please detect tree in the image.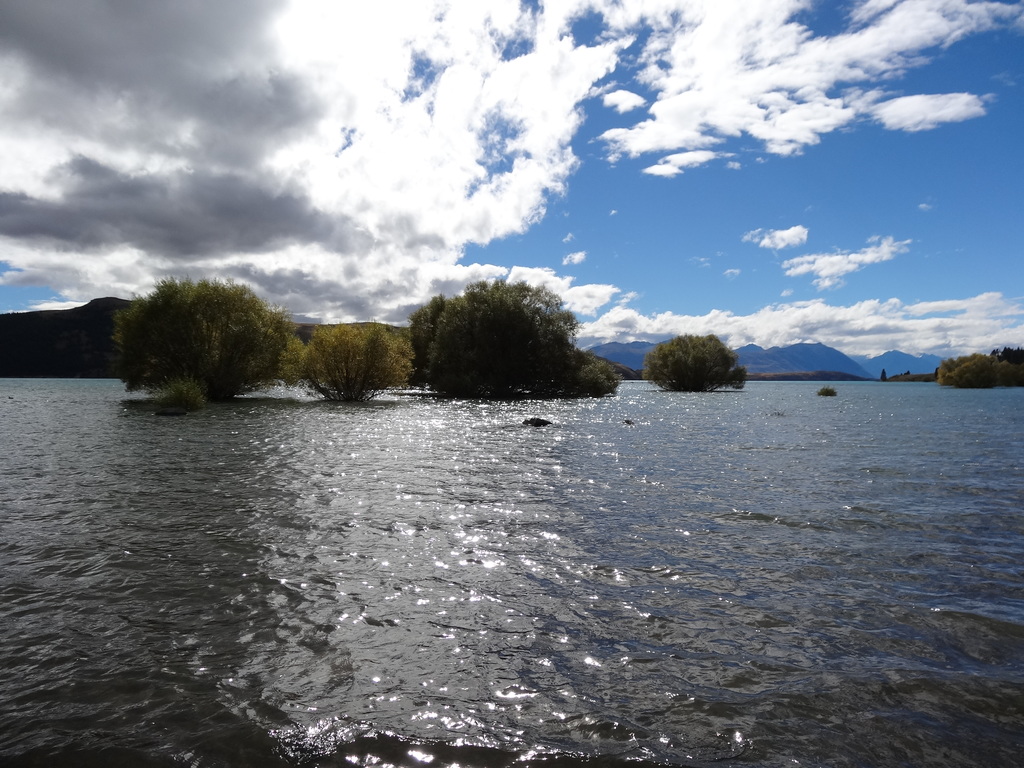
<region>643, 333, 748, 393</region>.
